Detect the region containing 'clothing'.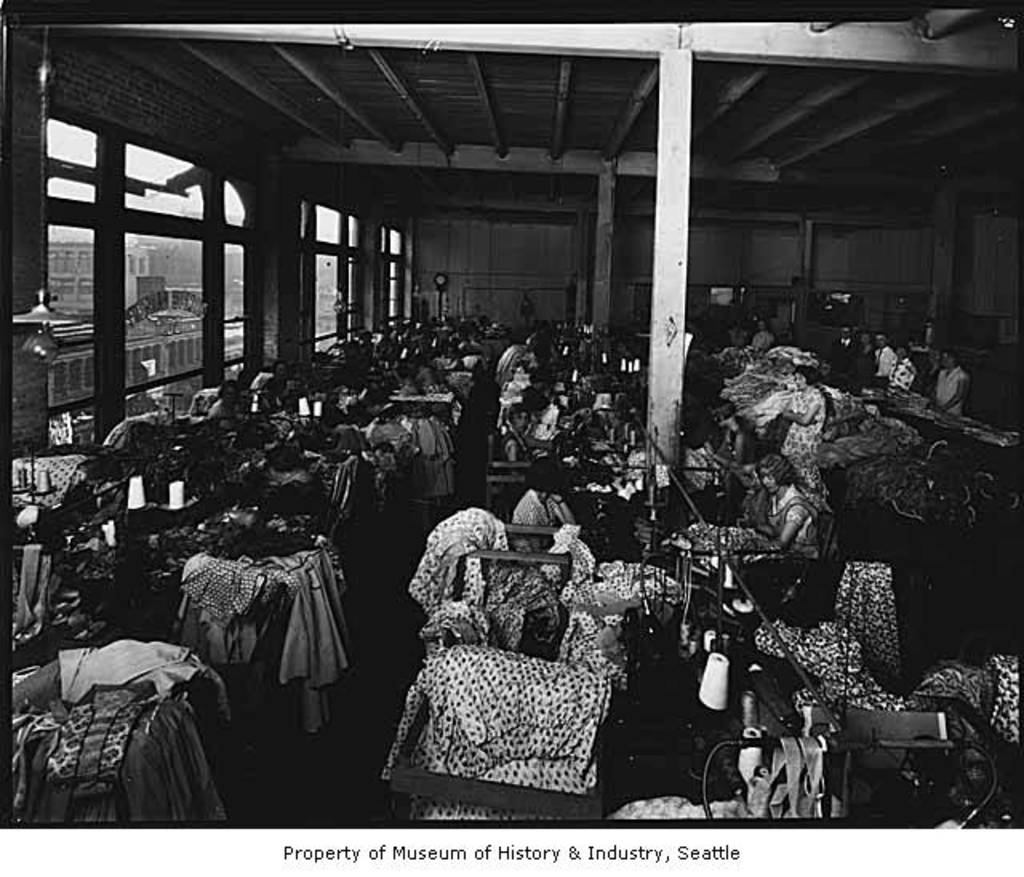
select_region(934, 368, 970, 414).
